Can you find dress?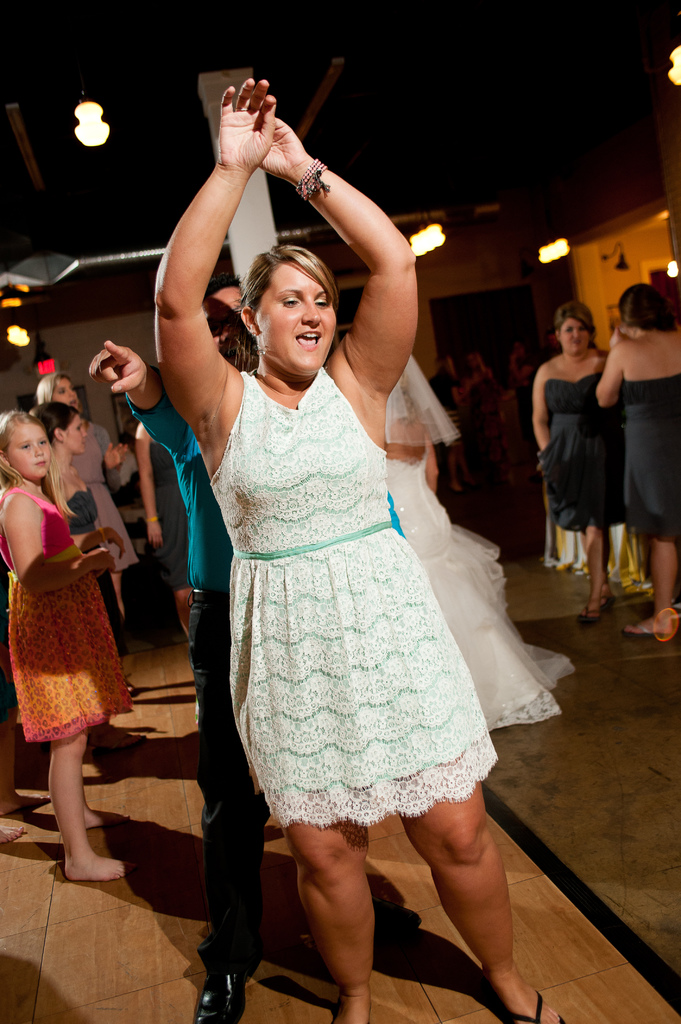
Yes, bounding box: [202, 364, 503, 834].
